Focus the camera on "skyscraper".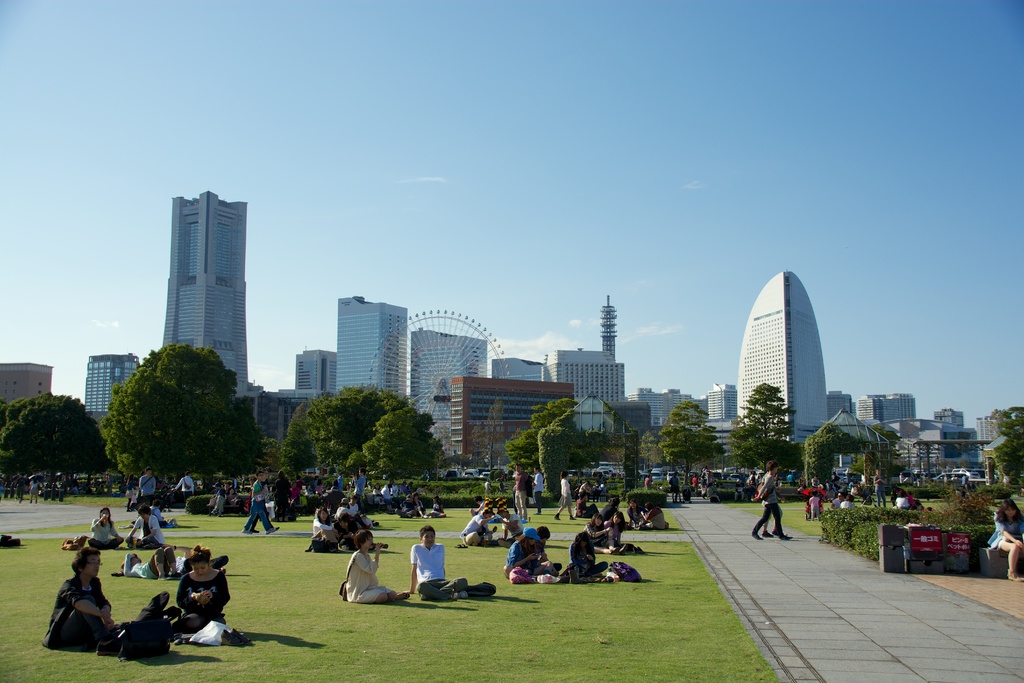
Focus region: 724:258:833:457.
